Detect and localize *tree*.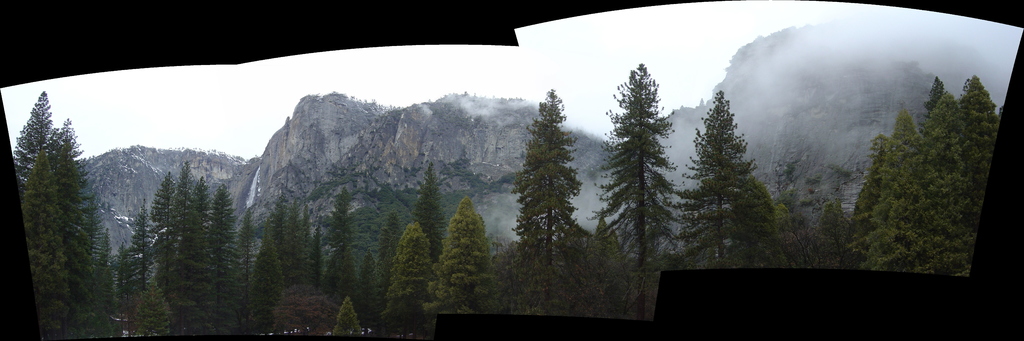
Localized at {"x1": 956, "y1": 68, "x2": 1000, "y2": 135}.
